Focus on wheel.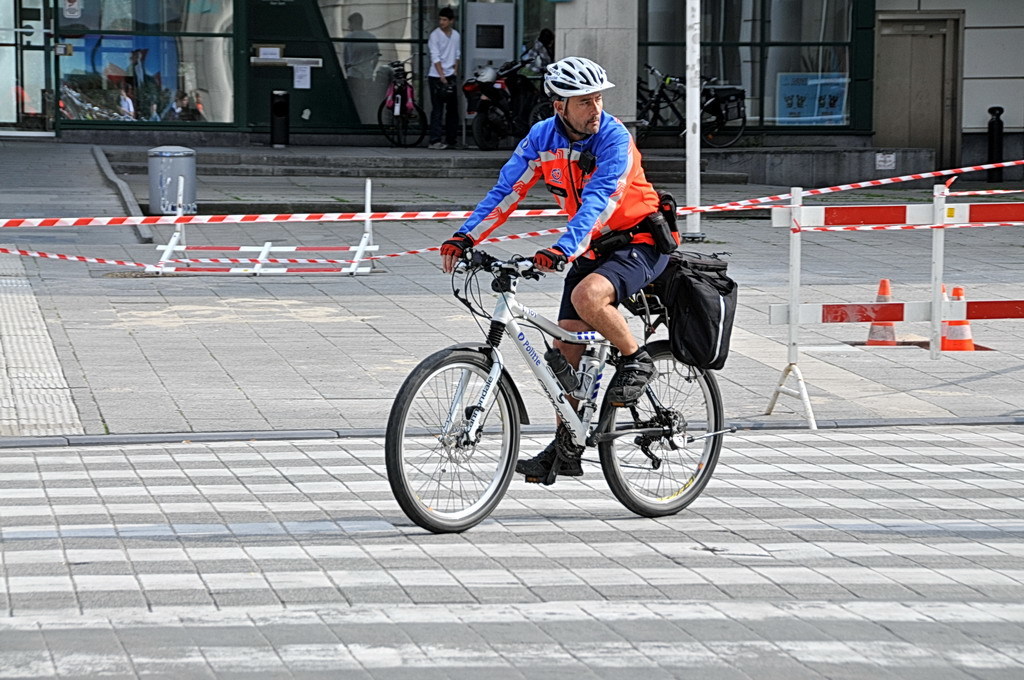
Focused at box(394, 108, 404, 157).
